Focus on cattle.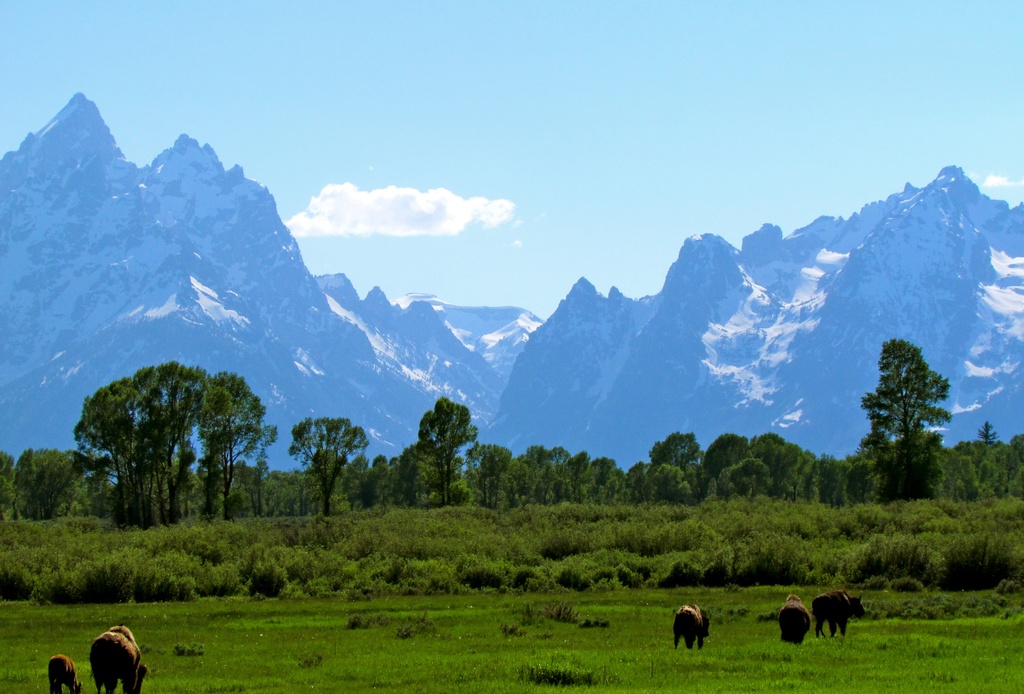
Focused at x1=671 y1=605 x2=711 y2=651.
